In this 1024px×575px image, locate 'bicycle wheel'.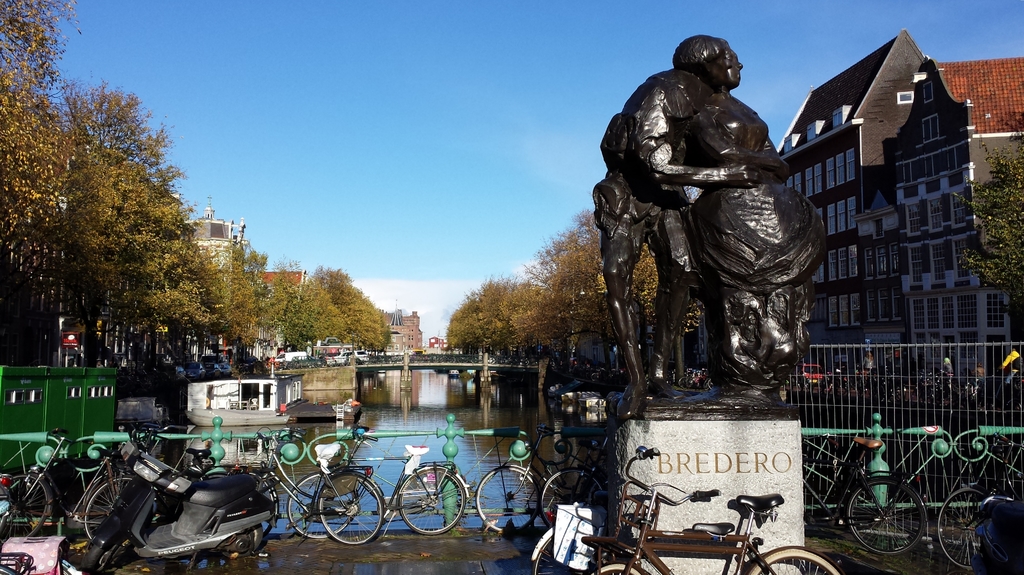
Bounding box: 586,562,644,574.
